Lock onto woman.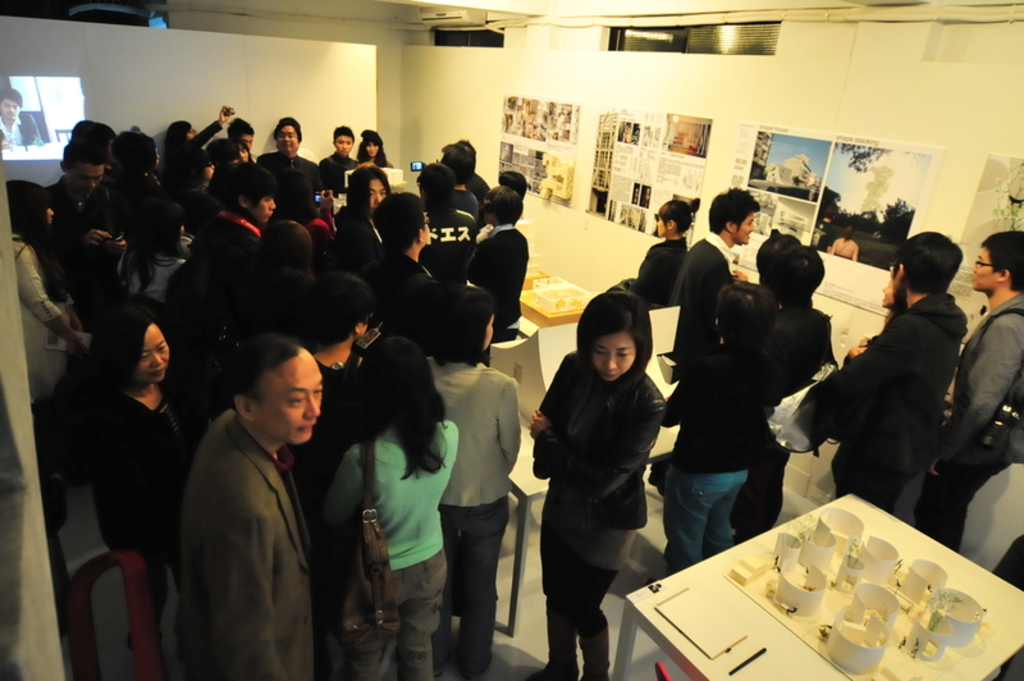
Locked: [left=829, top=228, right=861, bottom=260].
